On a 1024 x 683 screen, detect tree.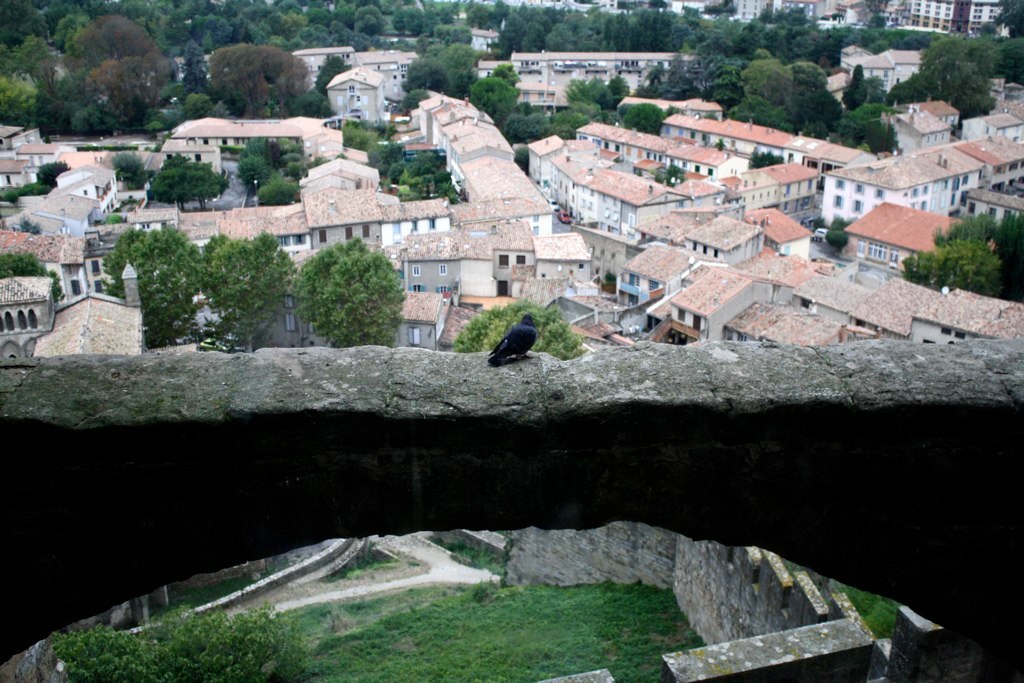
BBox(933, 31, 1023, 86).
